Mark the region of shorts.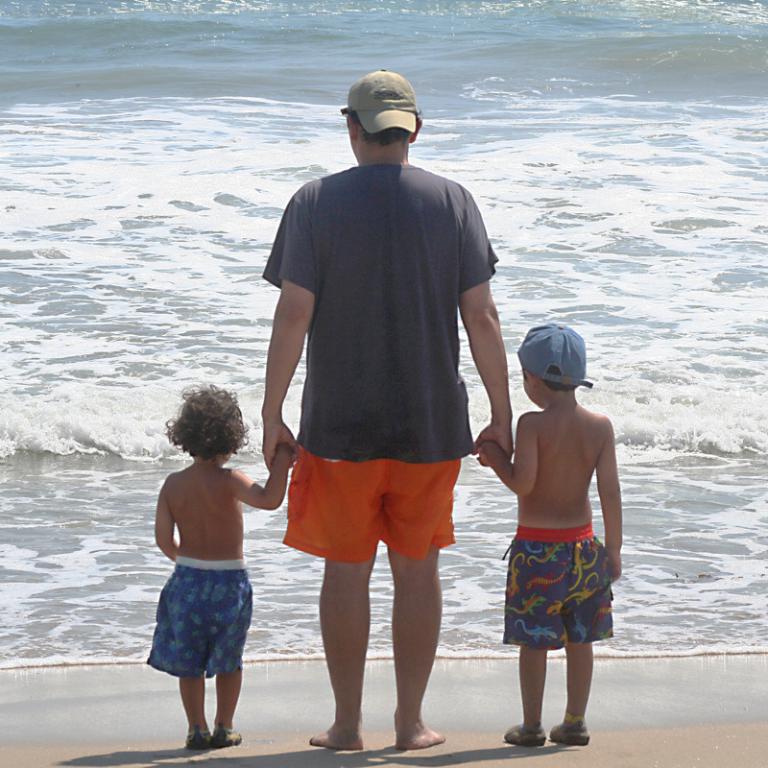
Region: [x1=282, y1=459, x2=462, y2=564].
